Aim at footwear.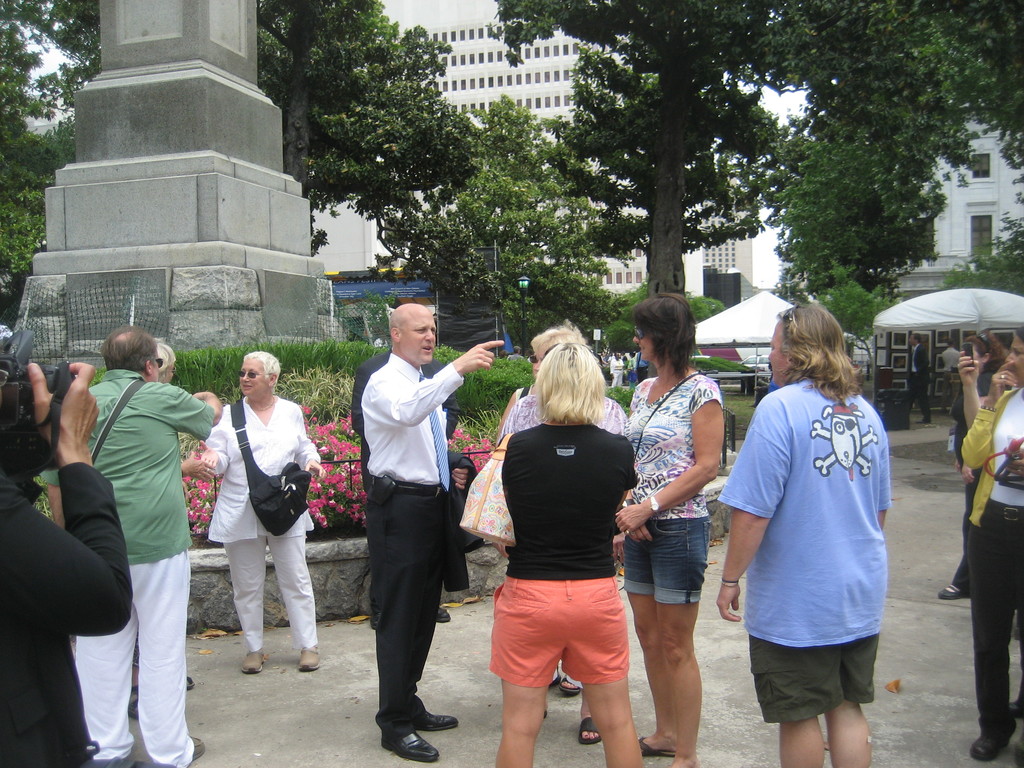
Aimed at detection(937, 582, 968, 601).
